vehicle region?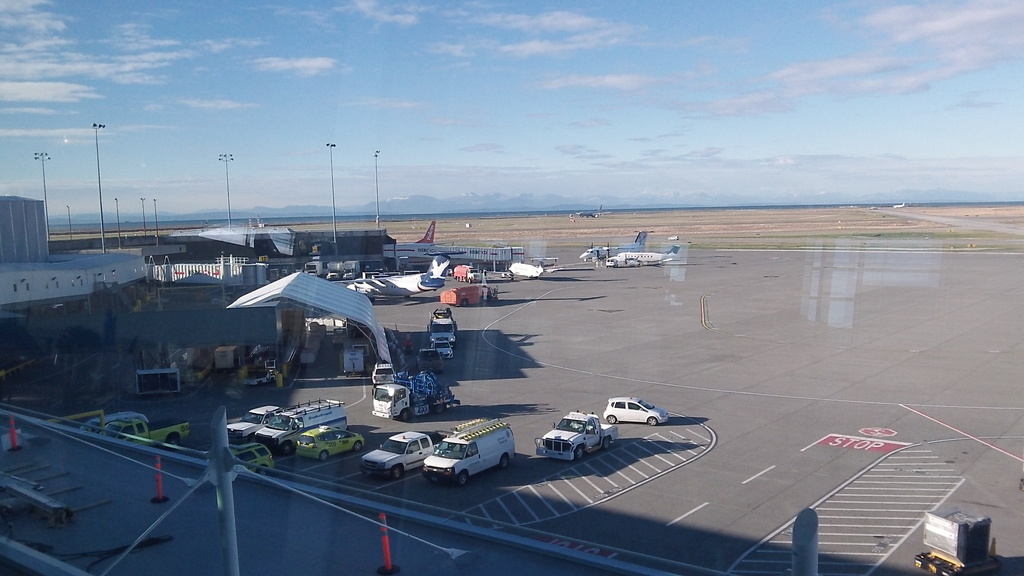
(361,429,436,474)
